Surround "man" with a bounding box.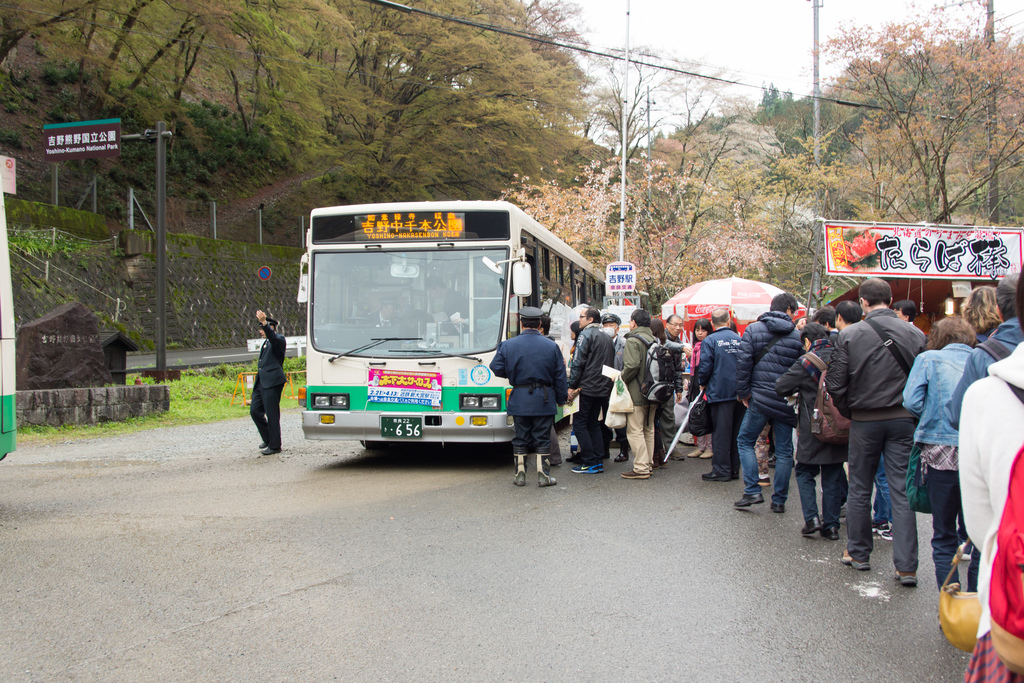
BBox(564, 299, 616, 481).
